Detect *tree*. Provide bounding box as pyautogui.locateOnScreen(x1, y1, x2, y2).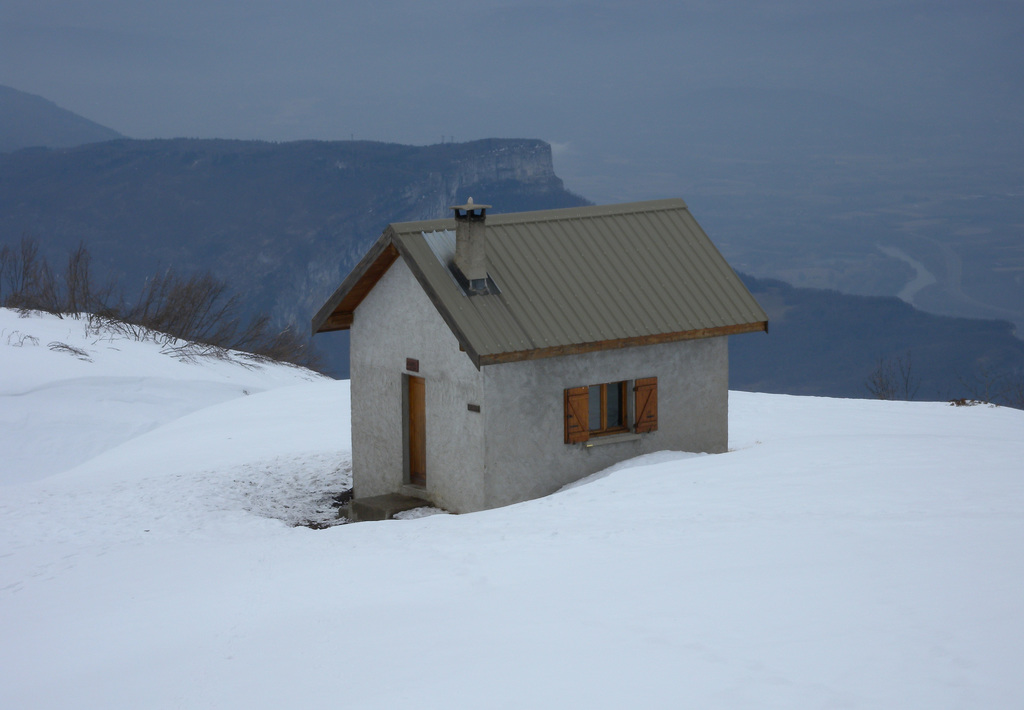
pyautogui.locateOnScreen(864, 346, 911, 410).
